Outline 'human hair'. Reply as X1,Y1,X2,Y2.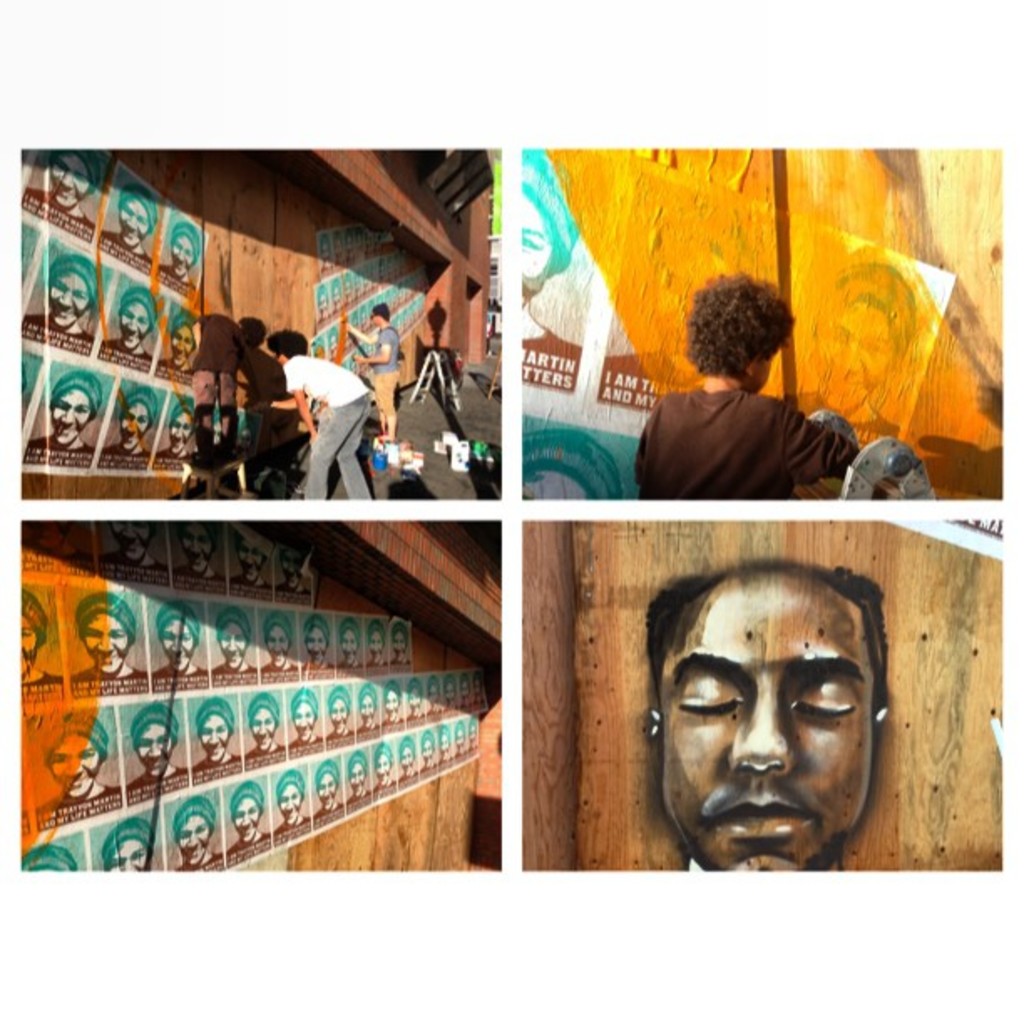
393,622,412,641.
